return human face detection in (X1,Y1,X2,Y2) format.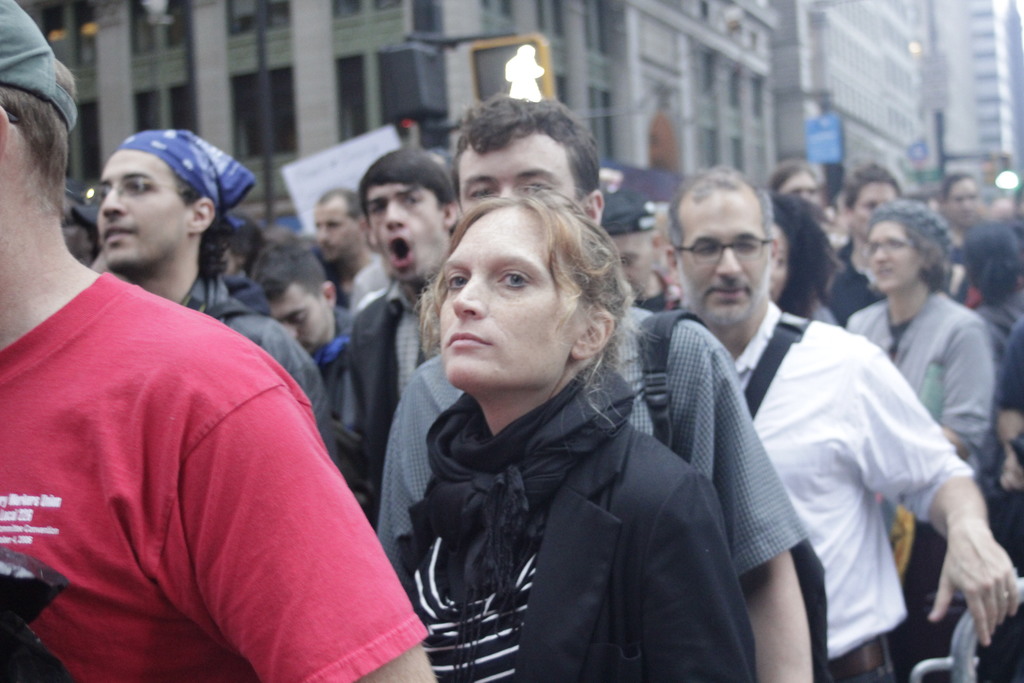
(608,227,652,295).
